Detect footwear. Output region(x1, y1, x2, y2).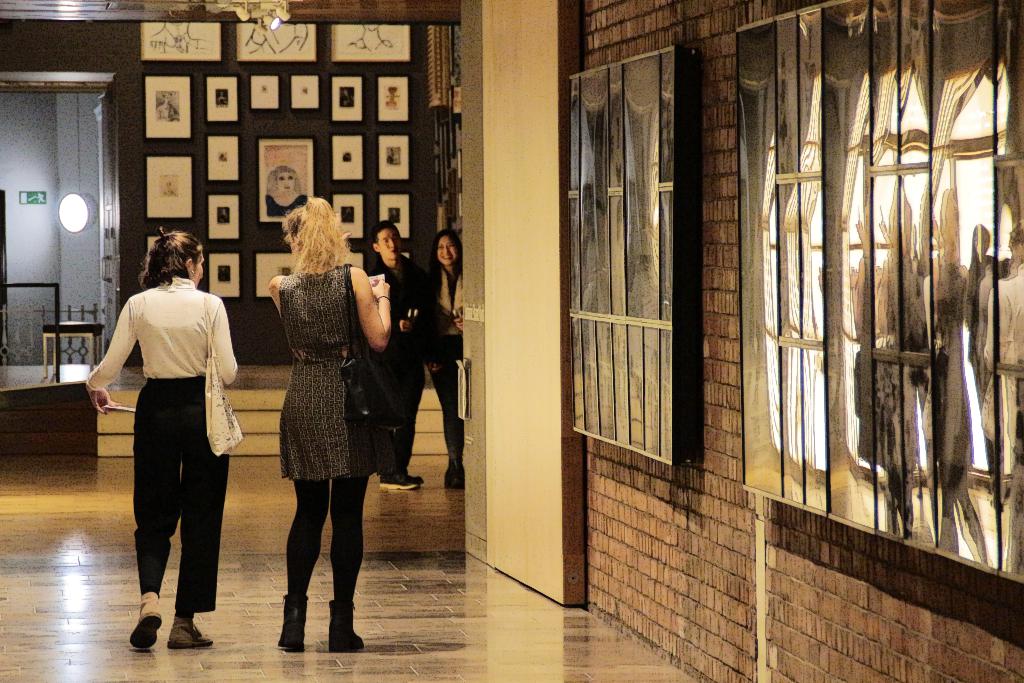
region(168, 624, 214, 649).
